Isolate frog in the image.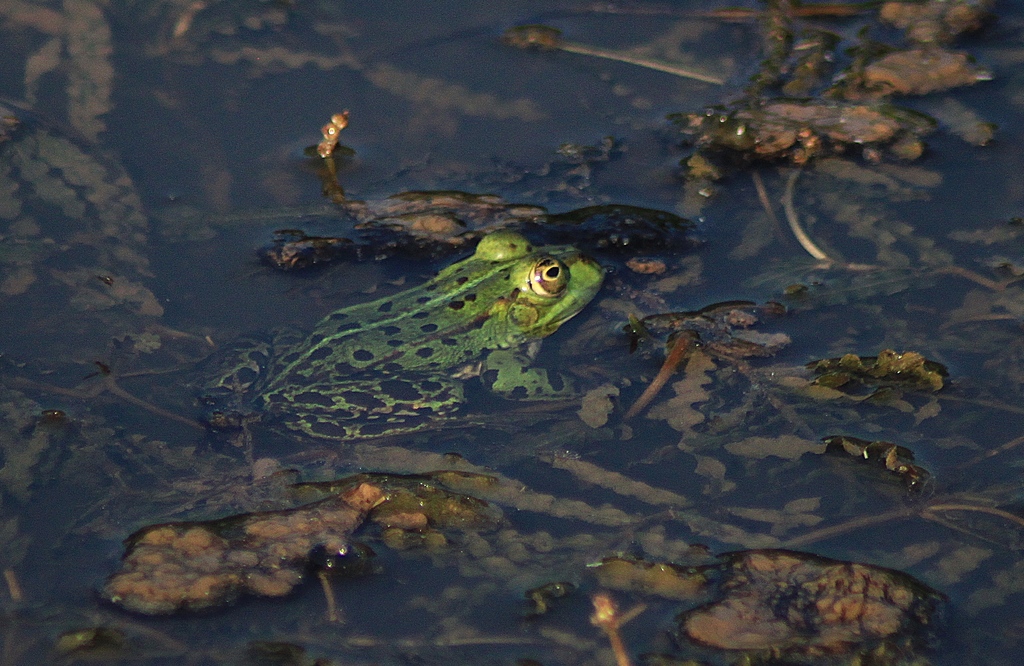
Isolated region: (left=186, top=239, right=602, bottom=447).
